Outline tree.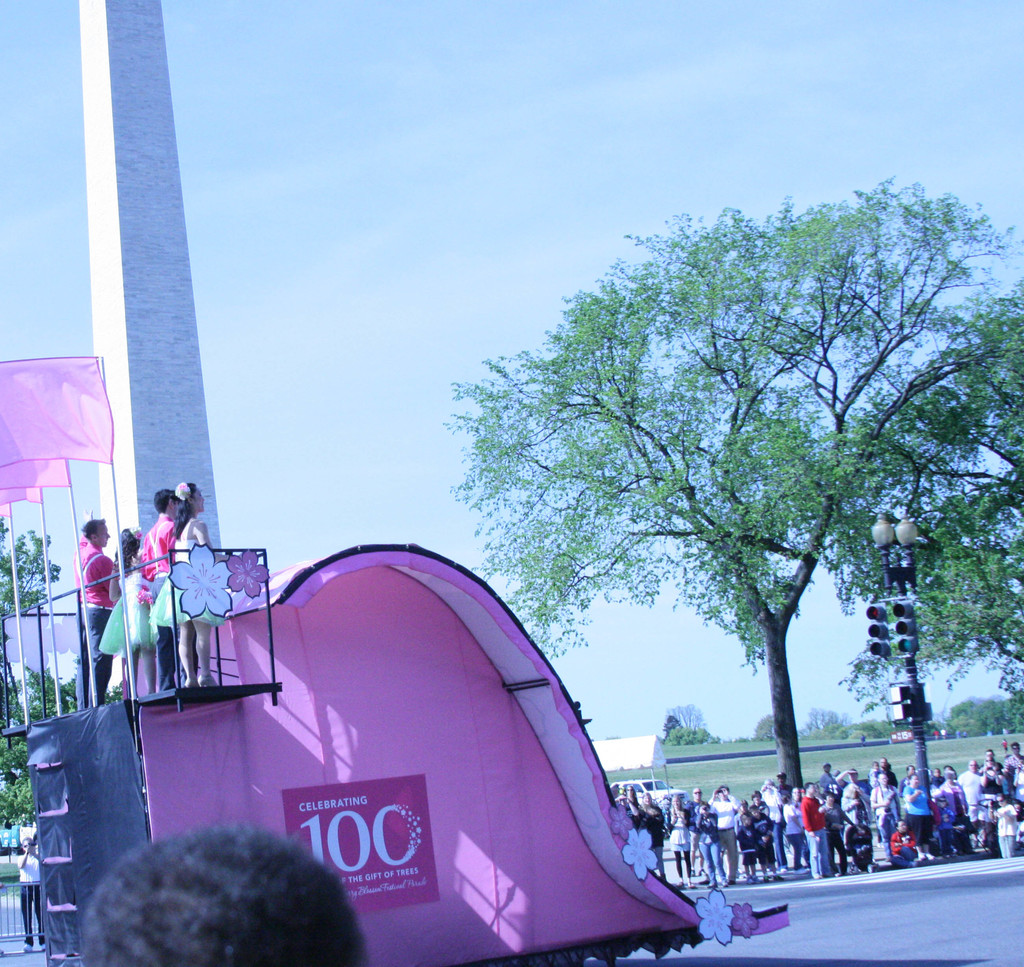
Outline: select_region(749, 711, 778, 740).
